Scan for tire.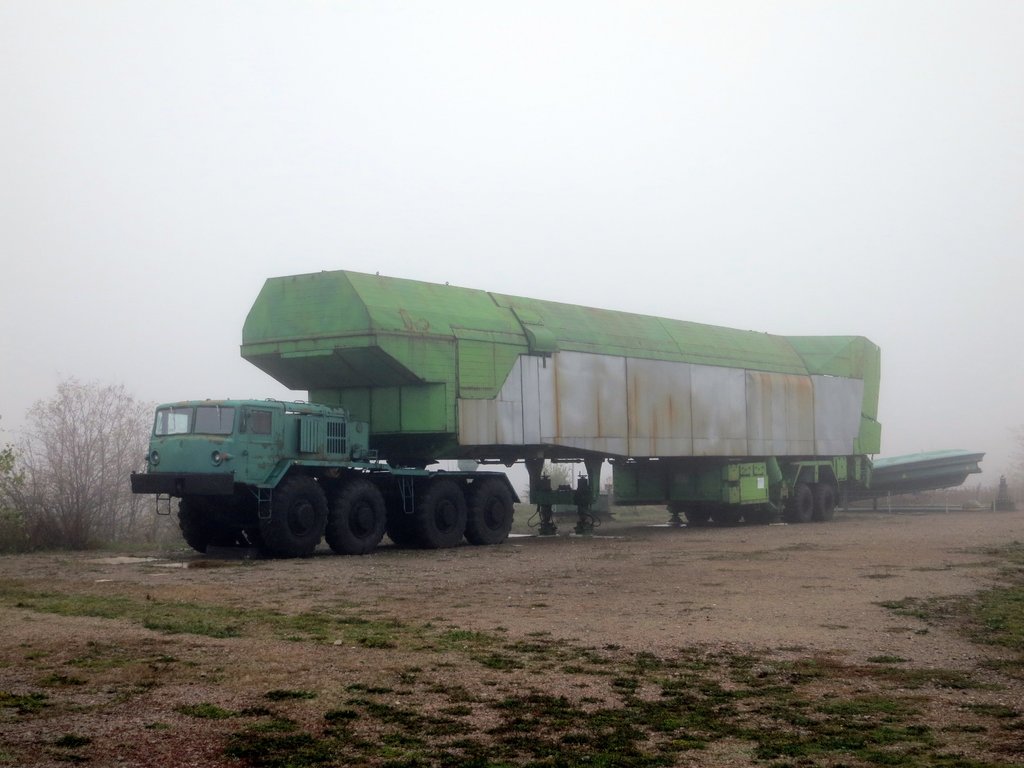
Scan result: bbox=[744, 509, 777, 525].
